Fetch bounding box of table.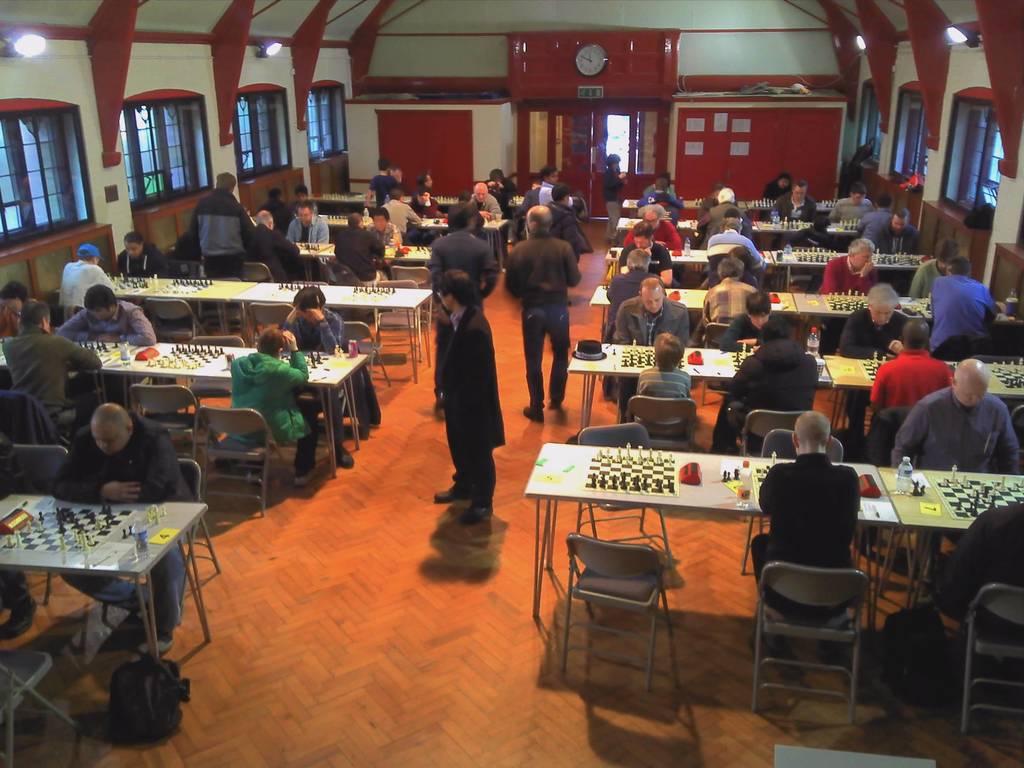
Bbox: l=419, t=214, r=511, b=266.
